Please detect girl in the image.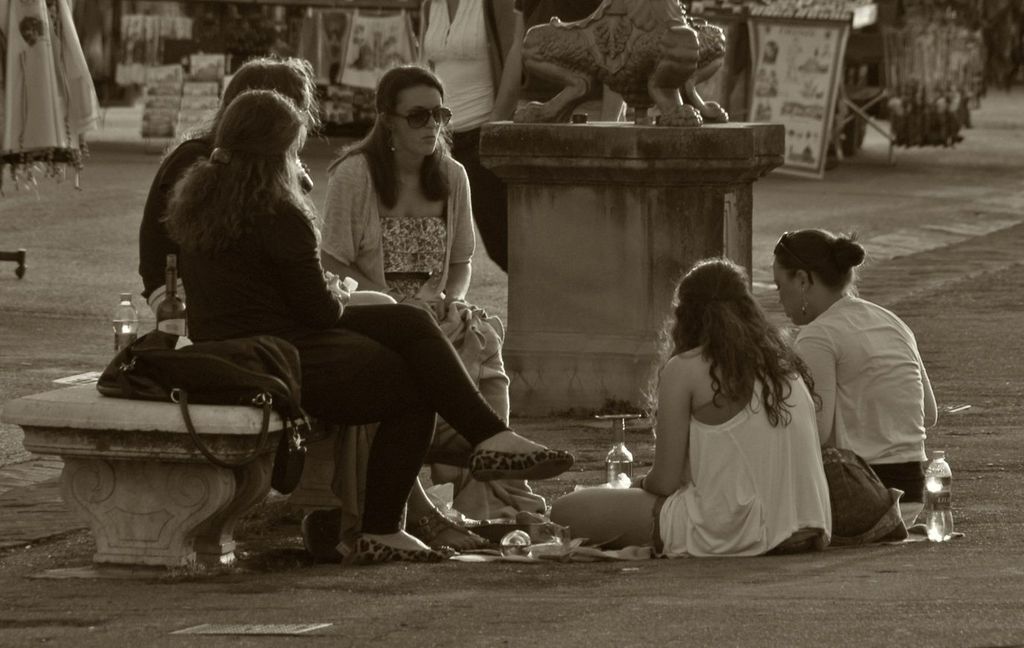
[x1=171, y1=95, x2=572, y2=574].
